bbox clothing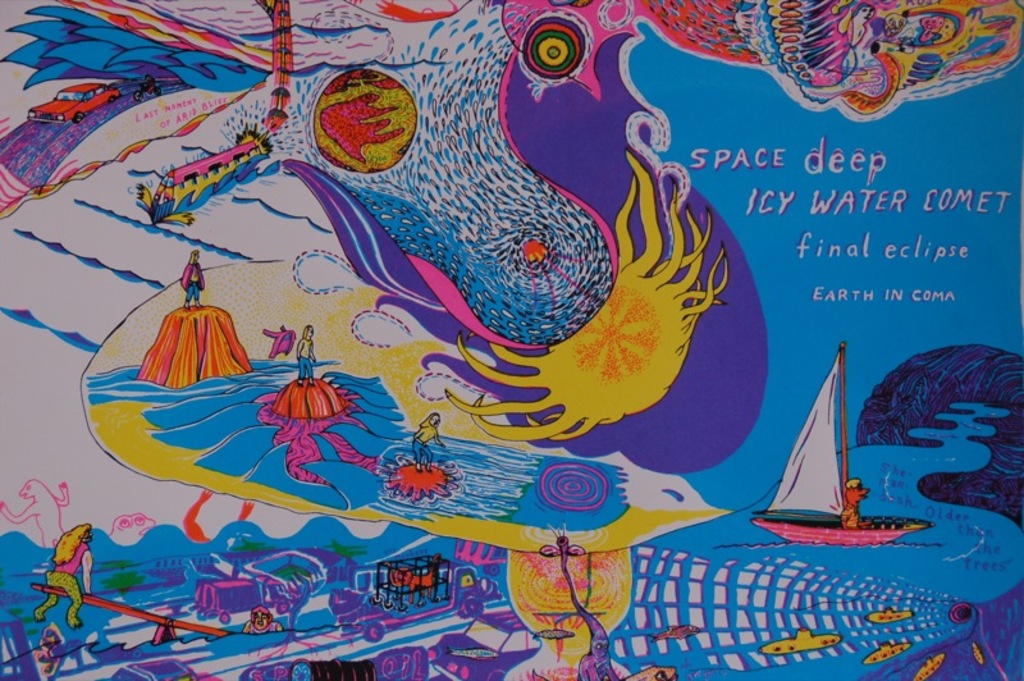
x1=294, y1=335, x2=323, y2=378
